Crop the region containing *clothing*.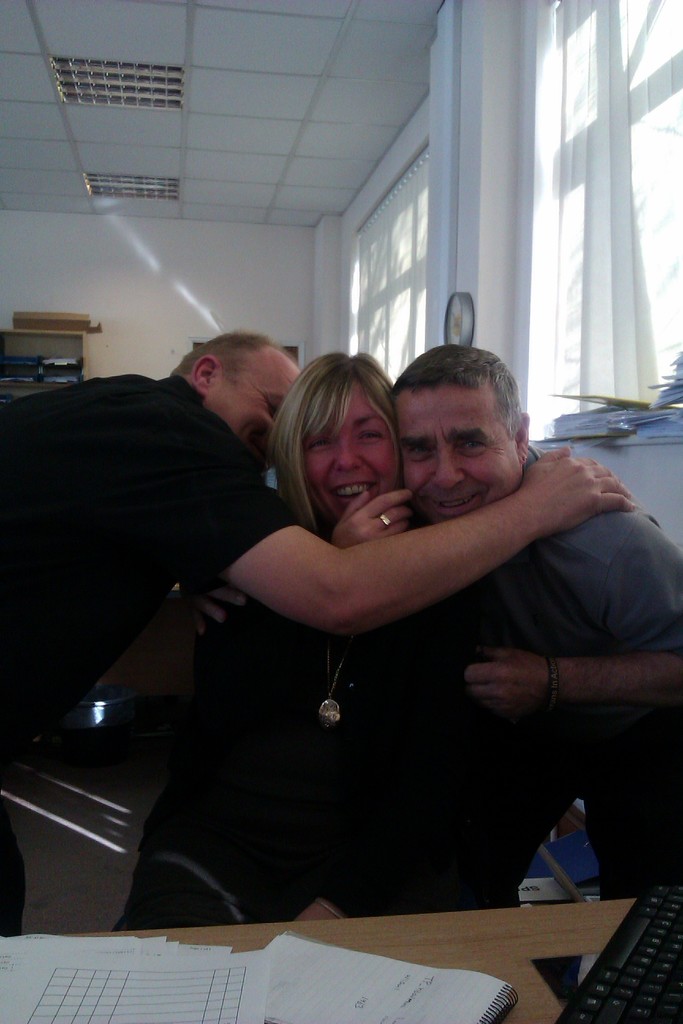
Crop region: pyautogui.locateOnScreen(461, 500, 682, 843).
